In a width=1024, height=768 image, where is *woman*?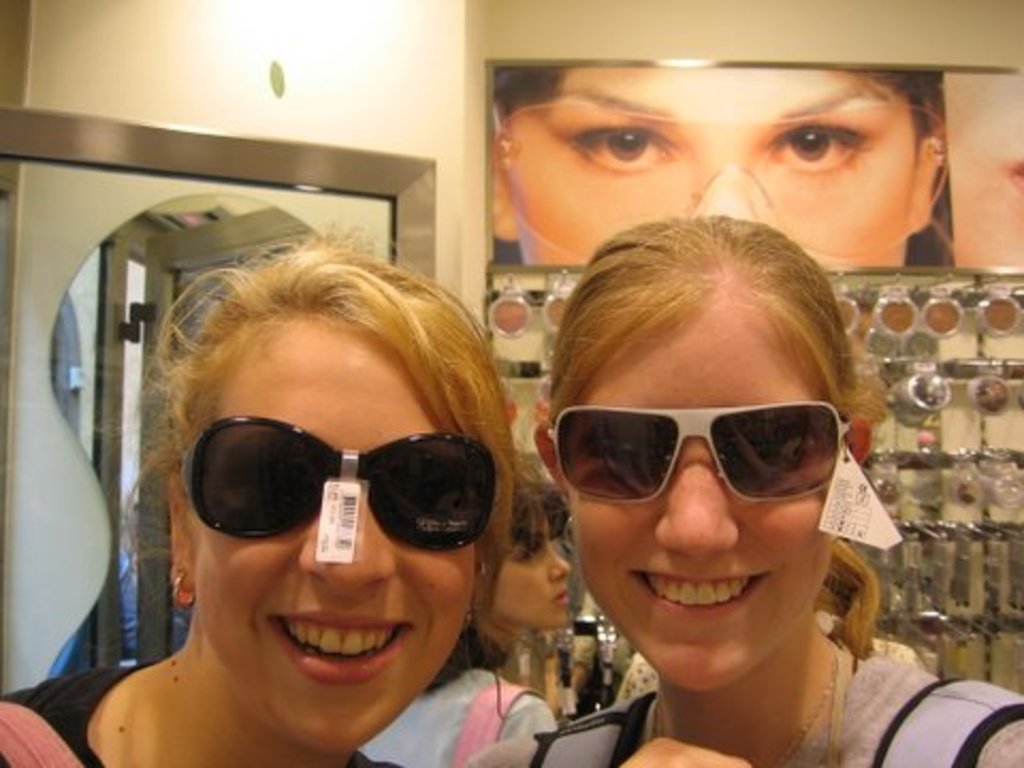
(491,64,947,277).
